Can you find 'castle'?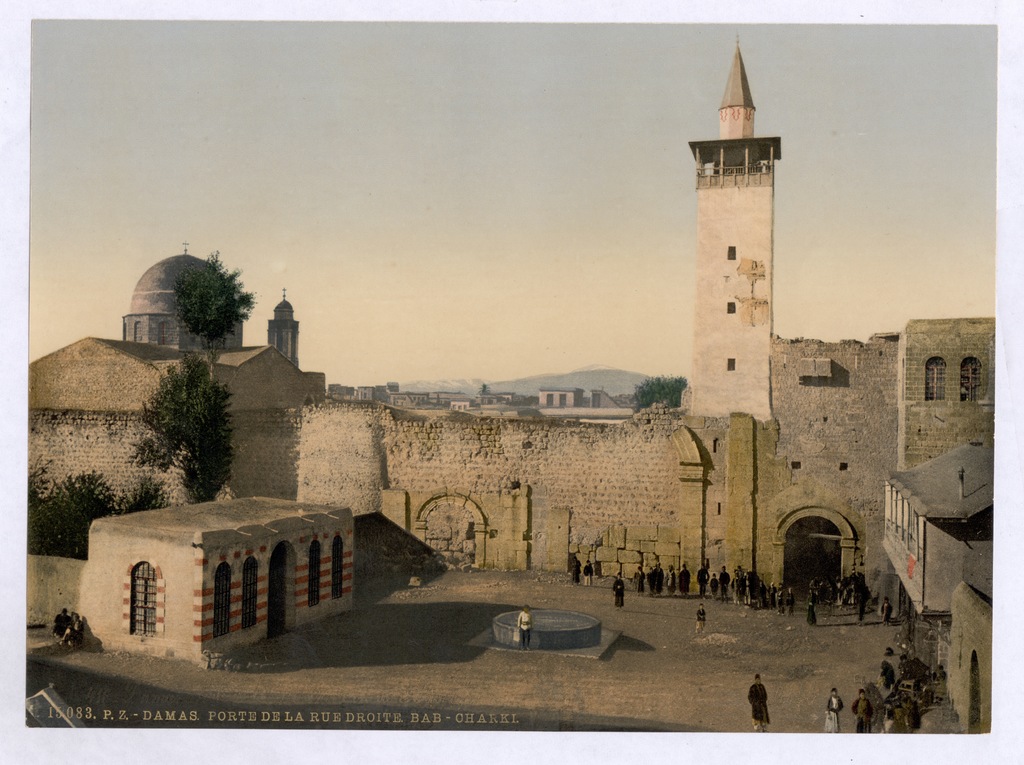
Yes, bounding box: 90,88,964,675.
